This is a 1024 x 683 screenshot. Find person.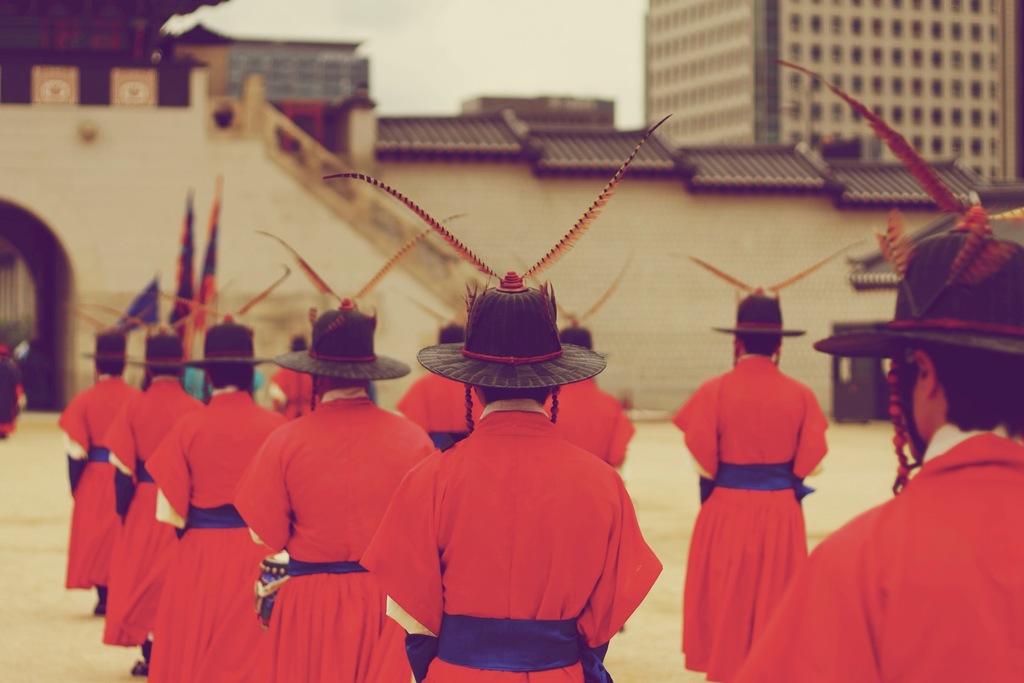
Bounding box: 230 302 439 682.
